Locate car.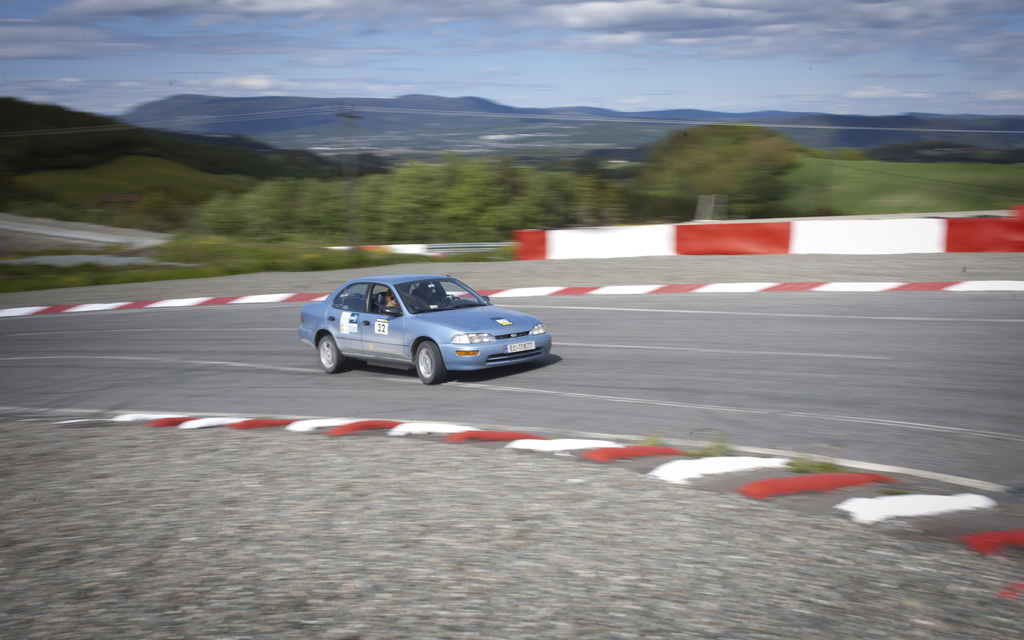
Bounding box: 300 266 548 380.
